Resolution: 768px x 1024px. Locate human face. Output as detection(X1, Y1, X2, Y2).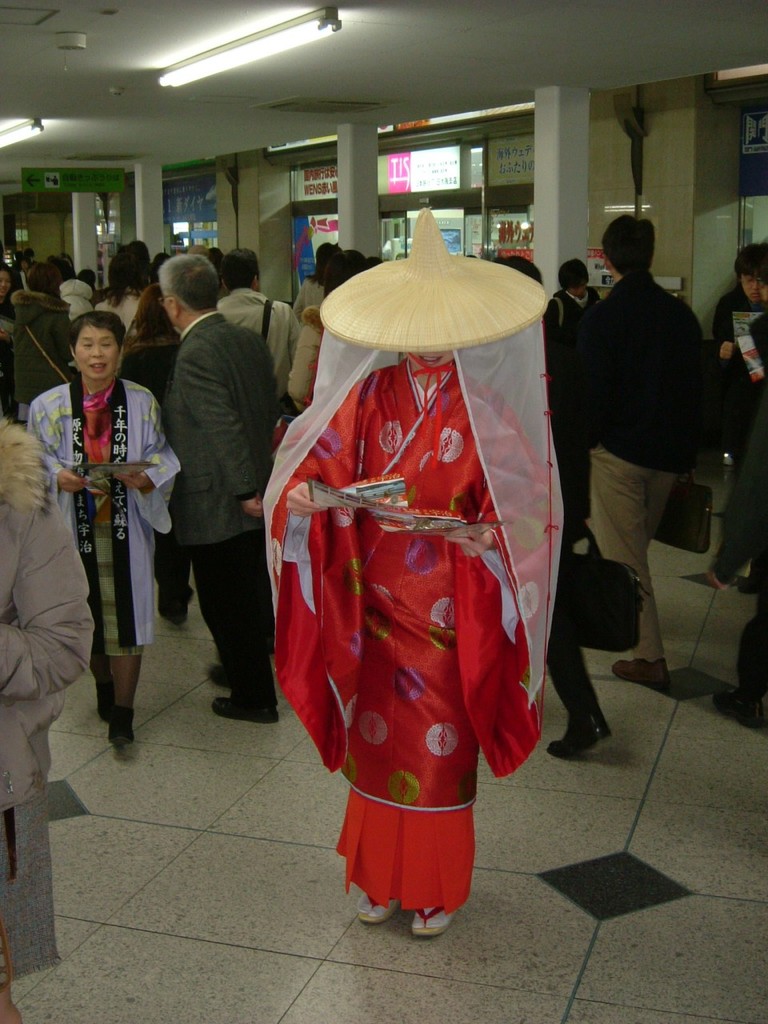
detection(741, 272, 760, 304).
